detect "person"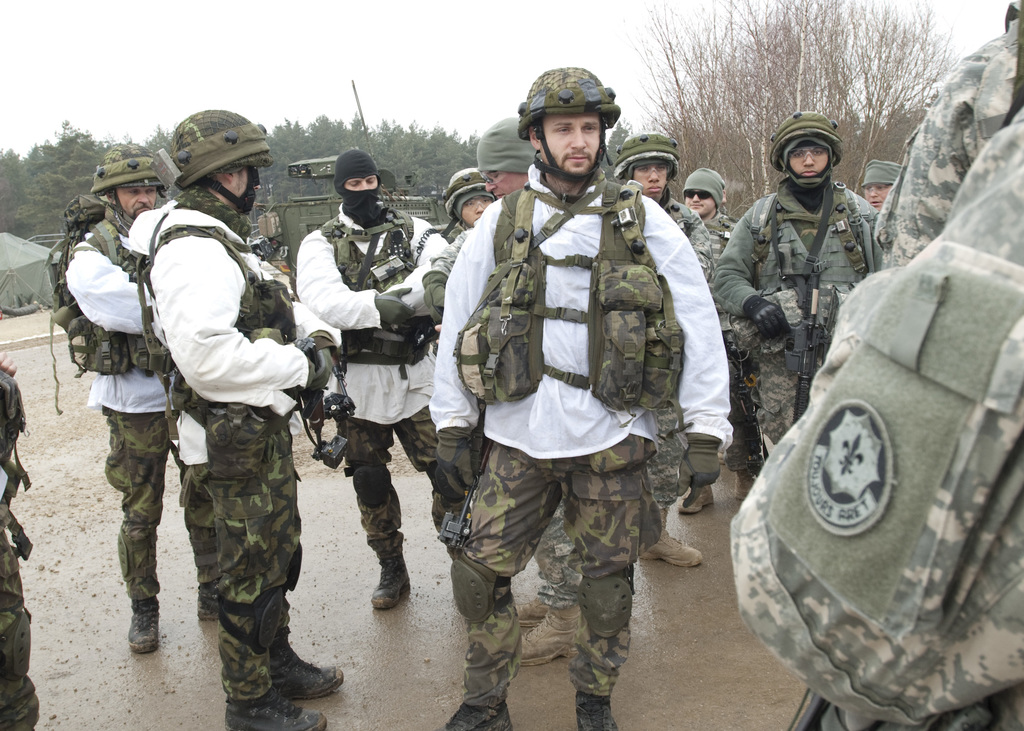
l=727, t=106, r=927, b=518
